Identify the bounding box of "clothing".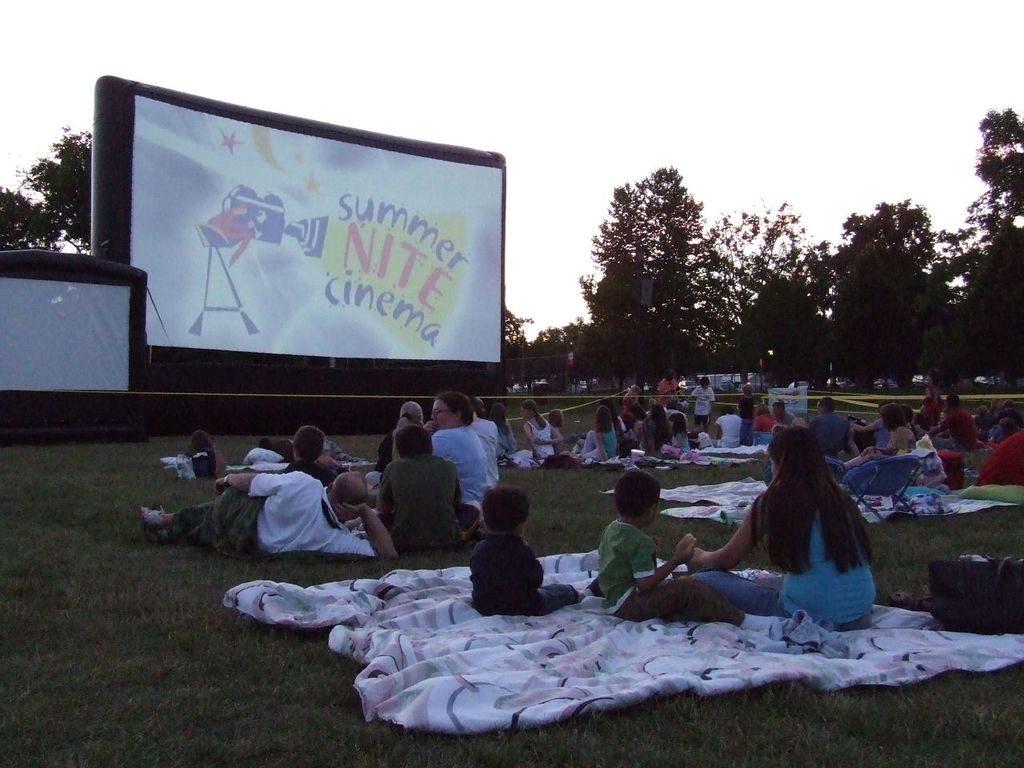
left=811, top=408, right=842, bottom=446.
